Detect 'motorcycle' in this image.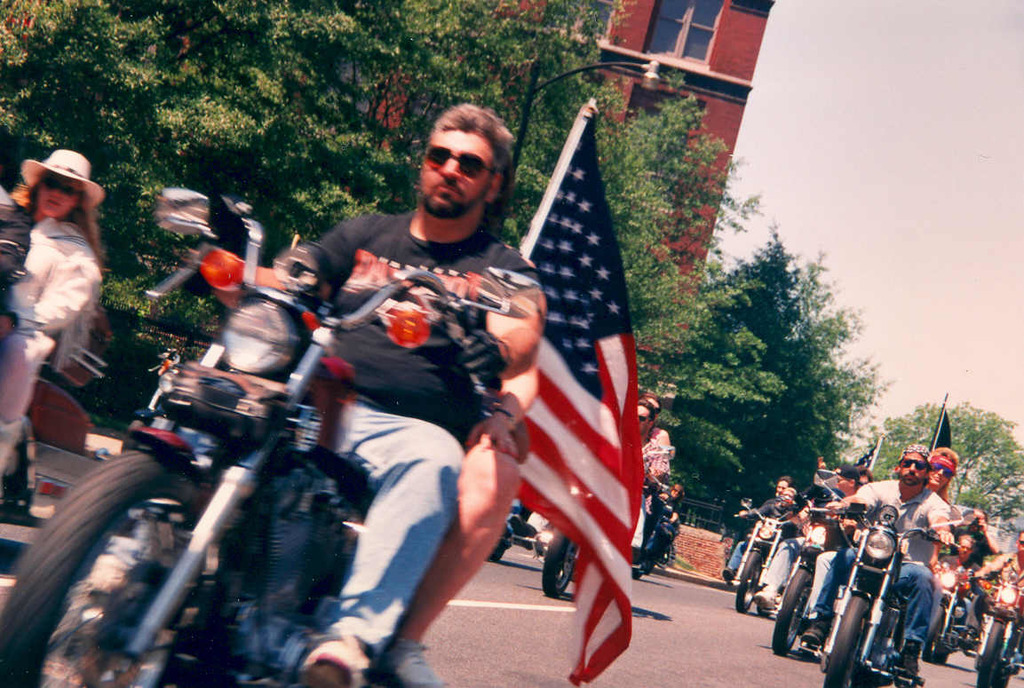
Detection: box=[776, 490, 847, 656].
